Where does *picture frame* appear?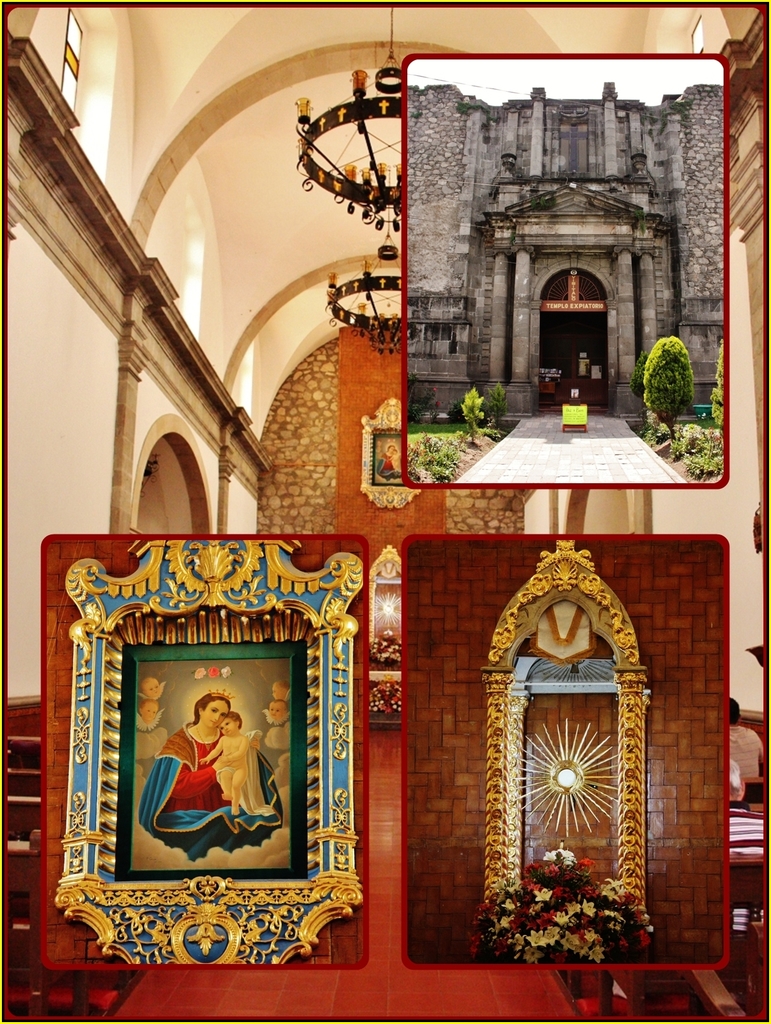
Appears at 371 428 402 488.
